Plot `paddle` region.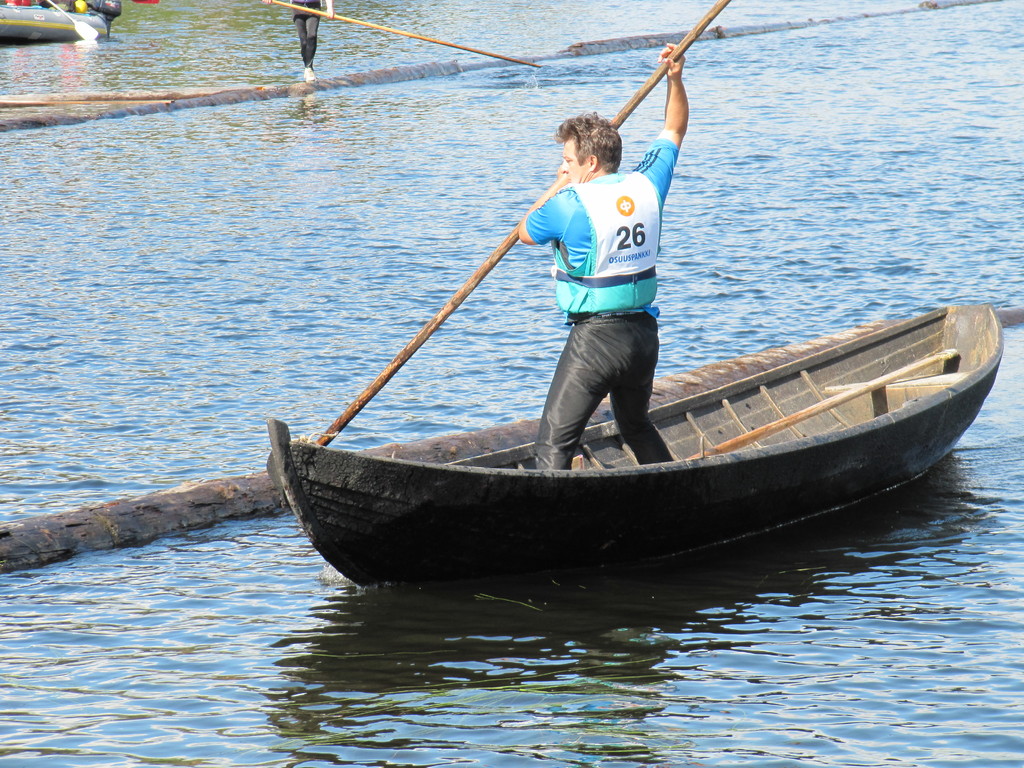
Plotted at bbox(130, 0, 159, 5).
